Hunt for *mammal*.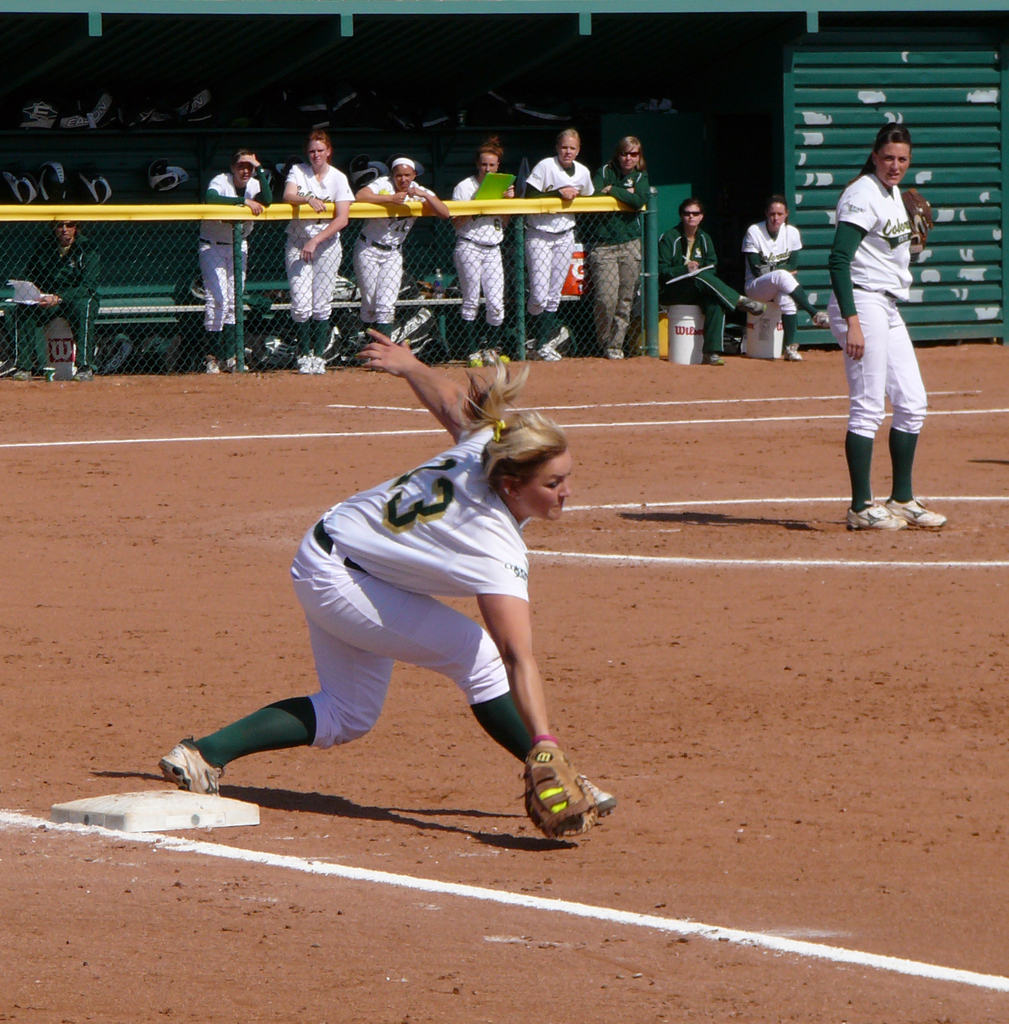
Hunted down at {"x1": 522, "y1": 129, "x2": 595, "y2": 365}.
